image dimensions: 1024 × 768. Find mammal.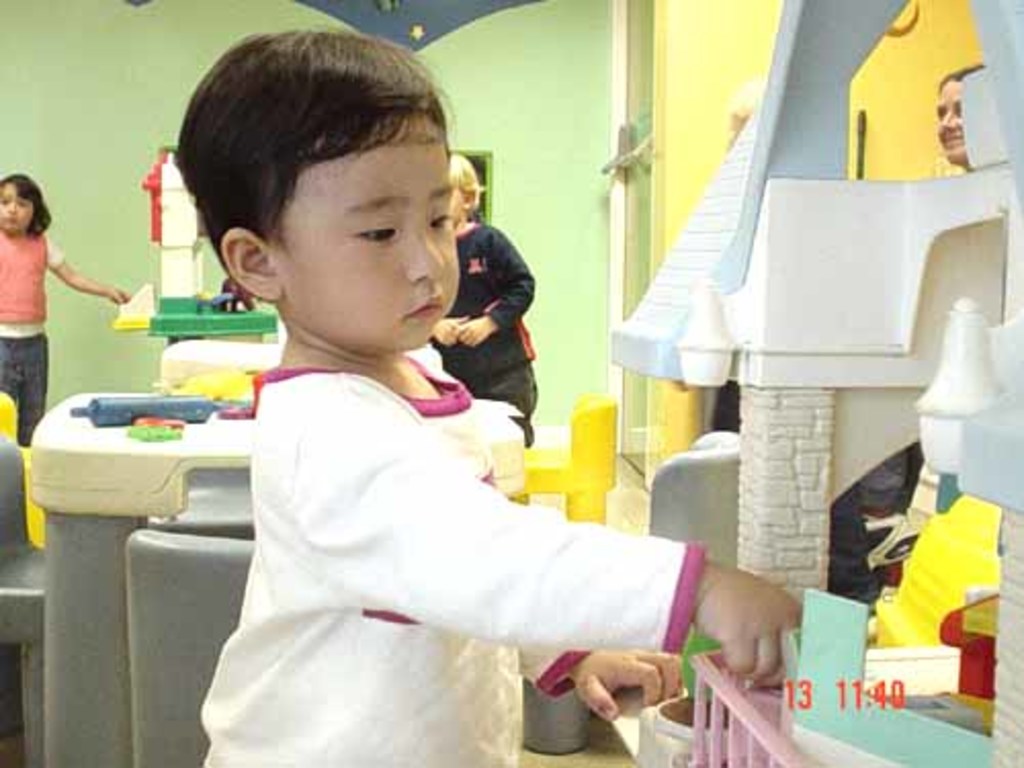
bbox=[426, 141, 545, 446].
